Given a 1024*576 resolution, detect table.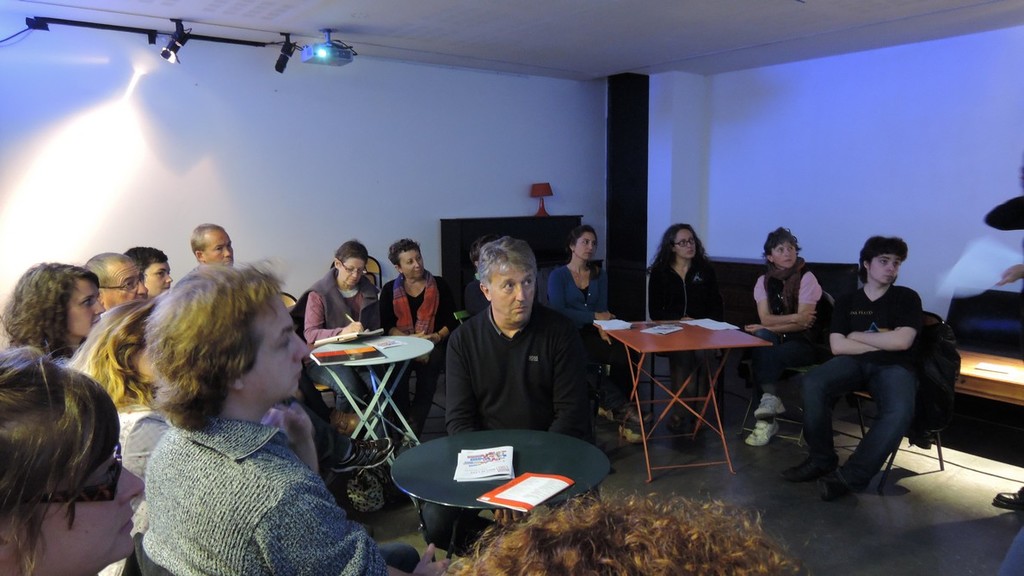
<bbox>388, 430, 612, 562</bbox>.
